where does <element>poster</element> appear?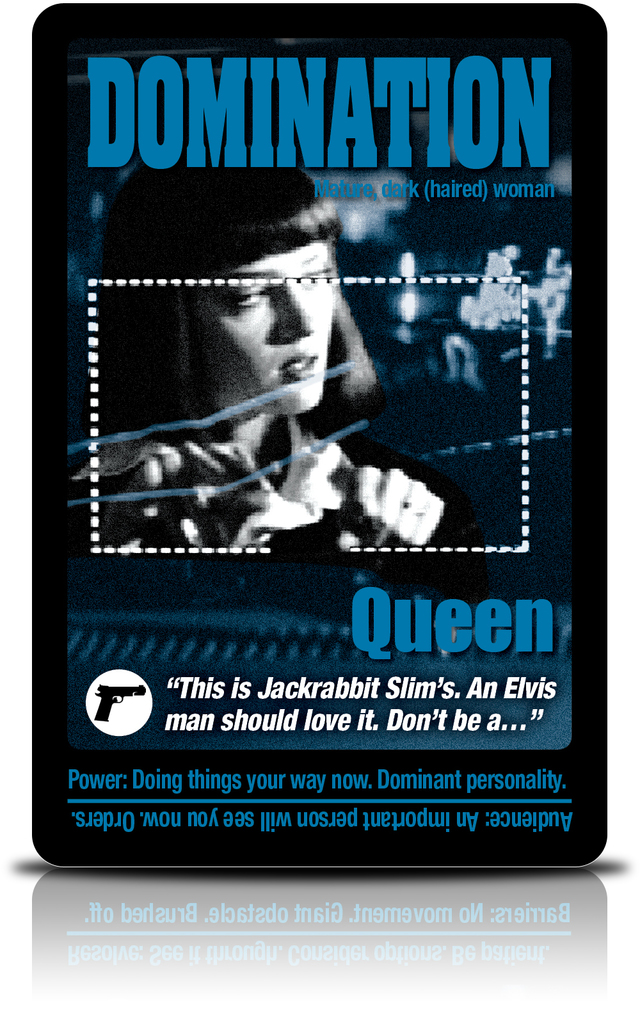
Appears at select_region(29, 9, 606, 875).
